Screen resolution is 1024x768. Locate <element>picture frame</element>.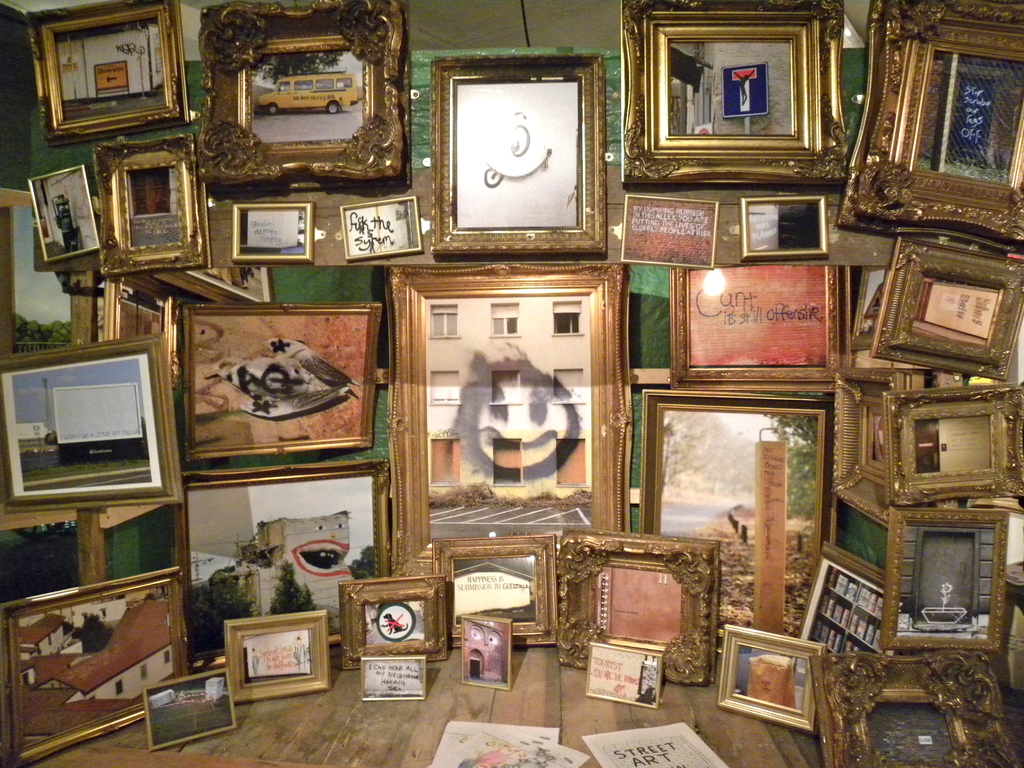
rect(559, 527, 723, 683).
